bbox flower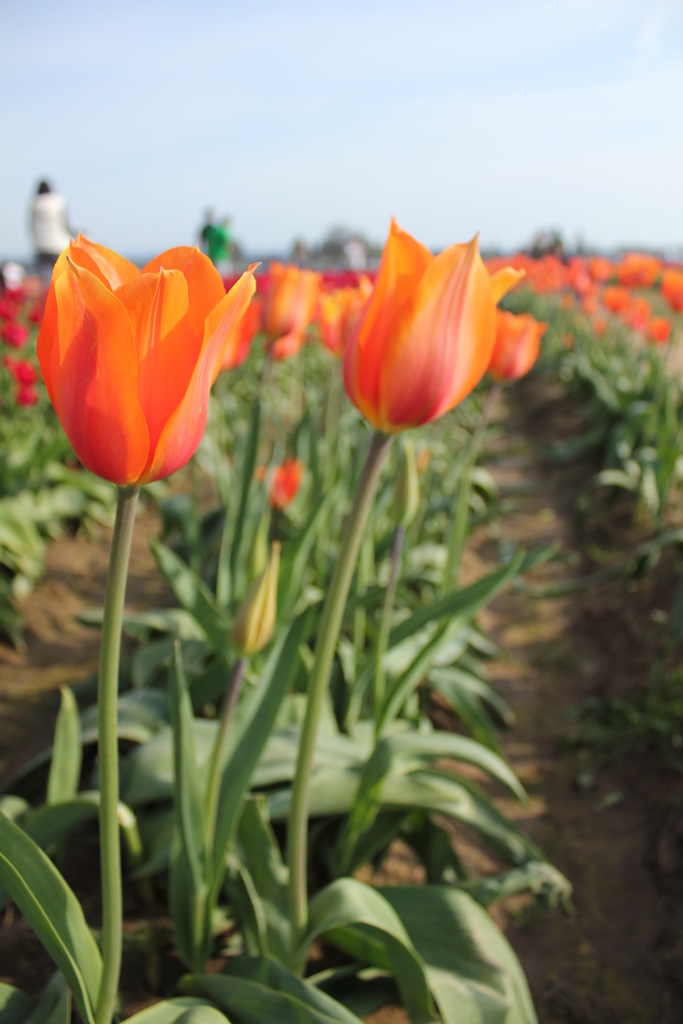
left=251, top=458, right=298, bottom=512
